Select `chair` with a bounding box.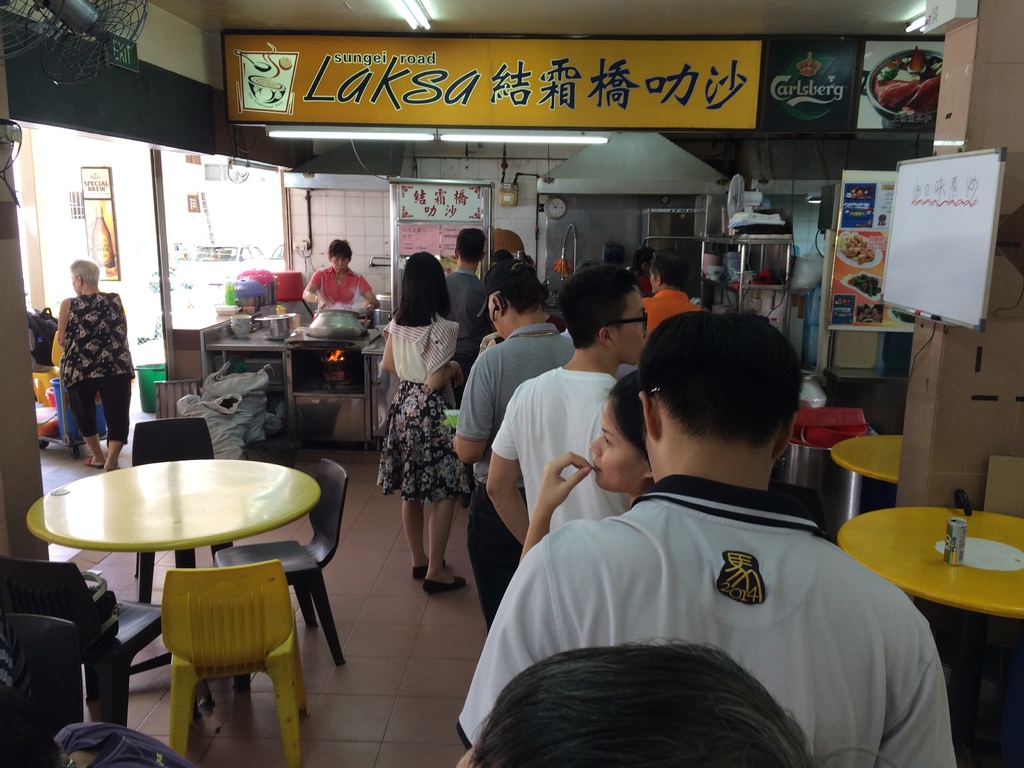
(left=213, top=458, right=353, bottom=667).
